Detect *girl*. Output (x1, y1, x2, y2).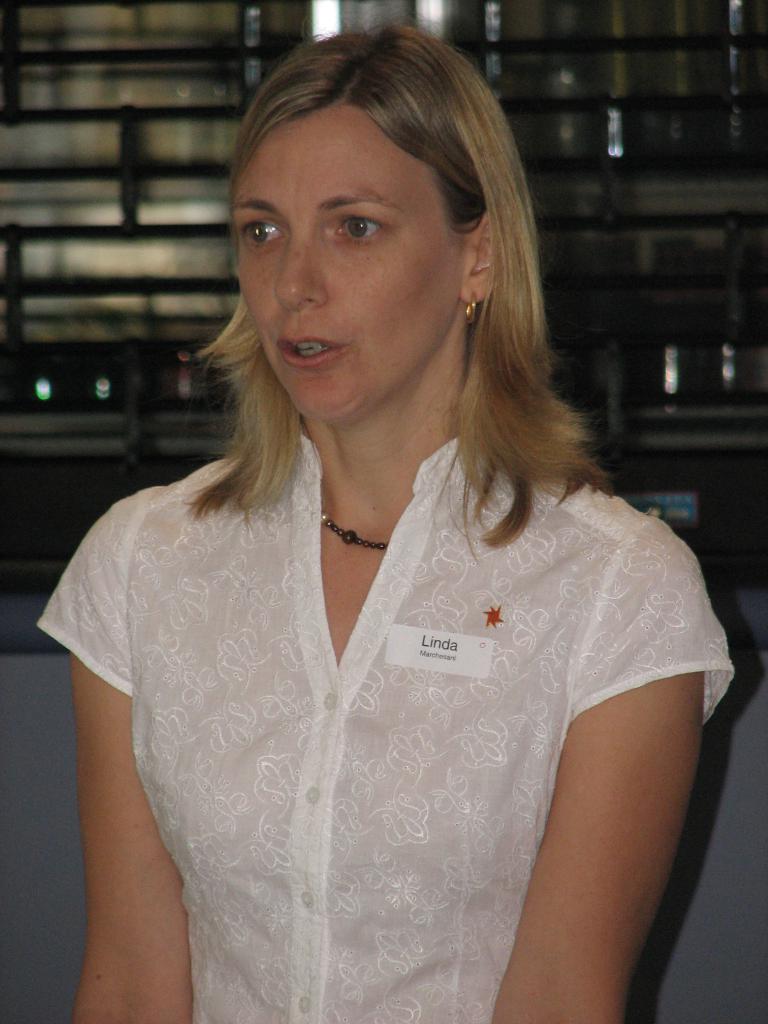
(34, 24, 735, 1023).
